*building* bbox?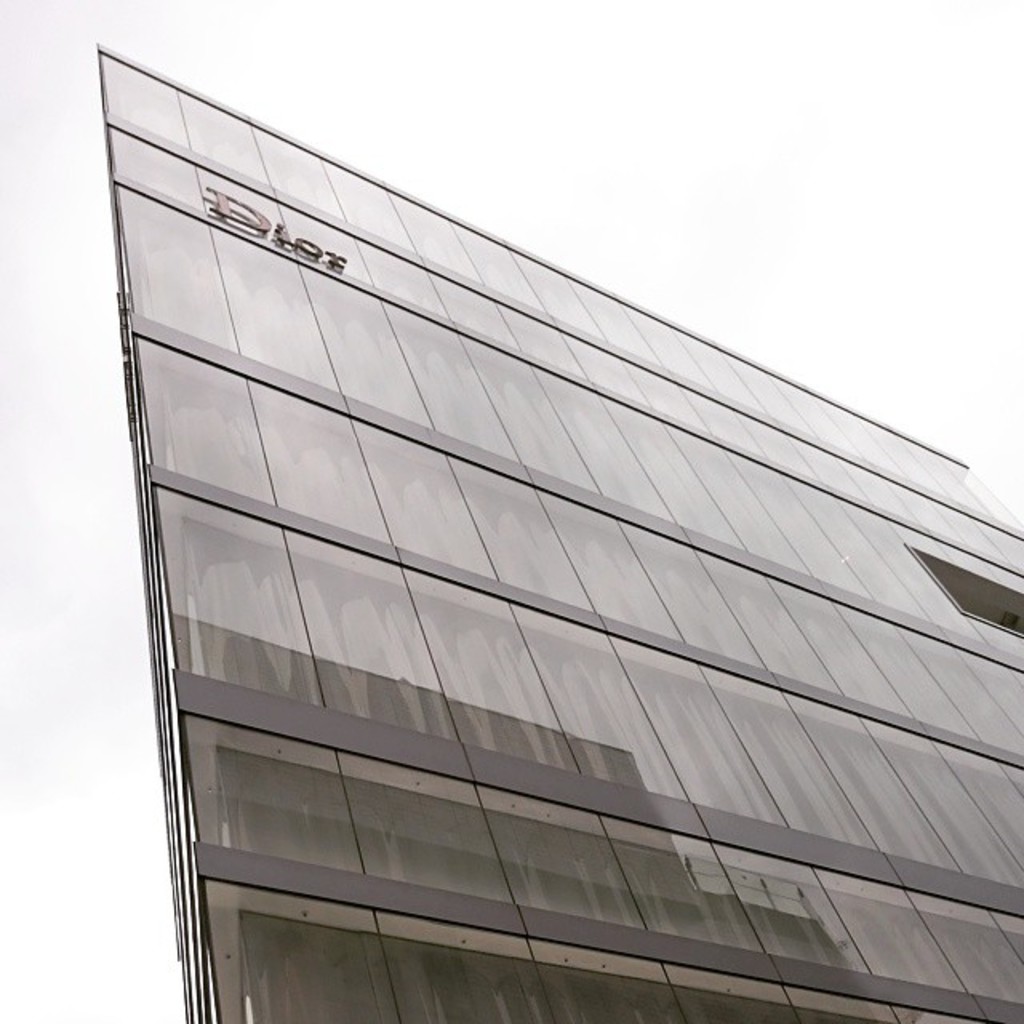
pyautogui.locateOnScreen(93, 42, 1022, 1022)
